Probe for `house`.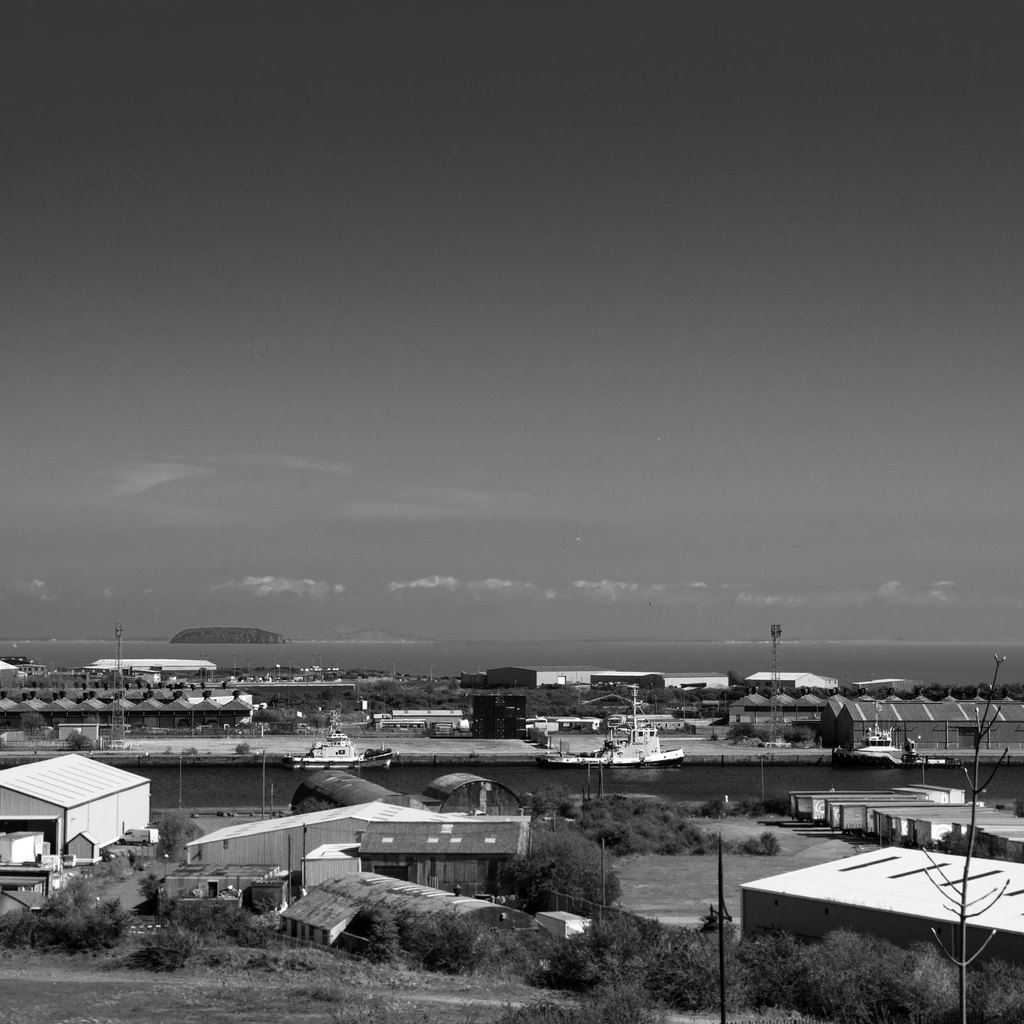
Probe result: [left=0, top=751, right=151, bottom=867].
